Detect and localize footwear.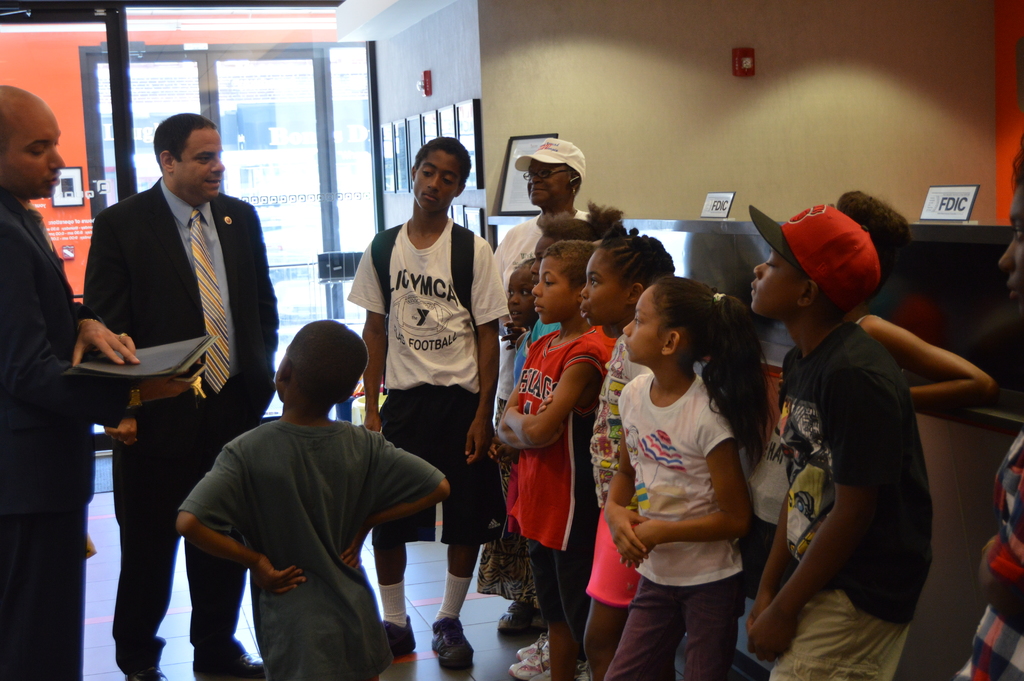
Localized at bbox=[511, 645, 556, 680].
